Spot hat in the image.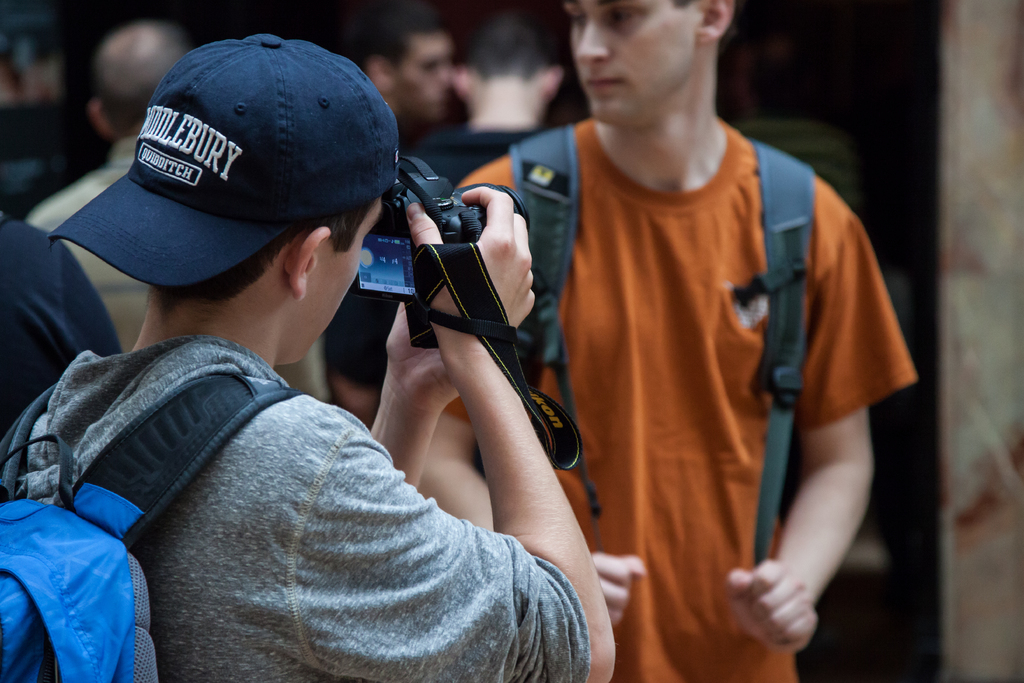
hat found at box(50, 35, 402, 293).
